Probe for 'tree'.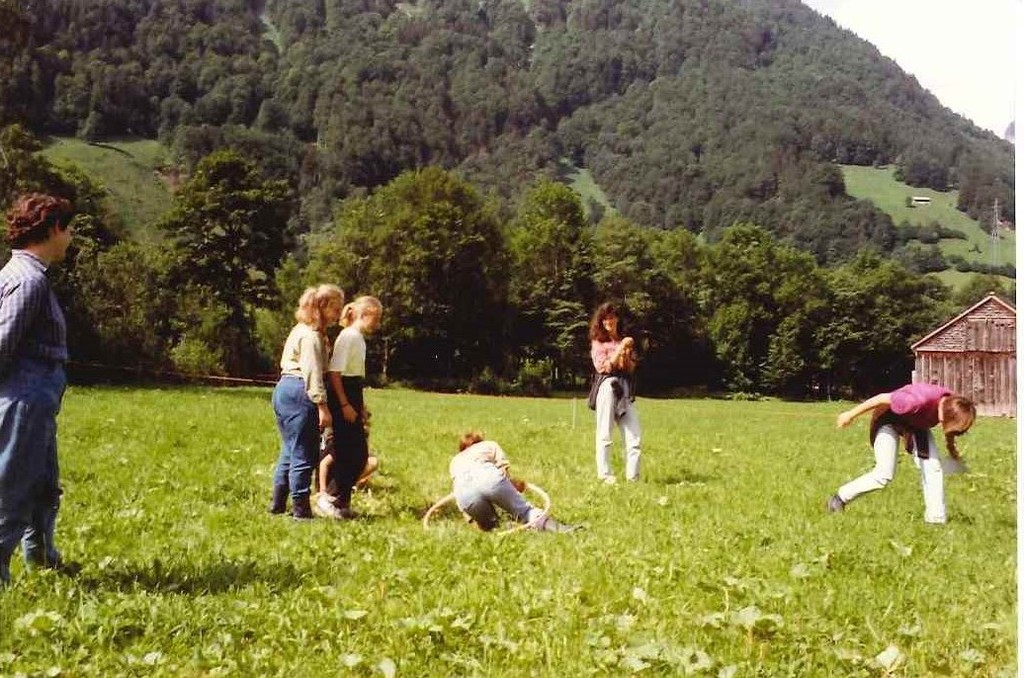
Probe result: Rect(0, 130, 121, 359).
